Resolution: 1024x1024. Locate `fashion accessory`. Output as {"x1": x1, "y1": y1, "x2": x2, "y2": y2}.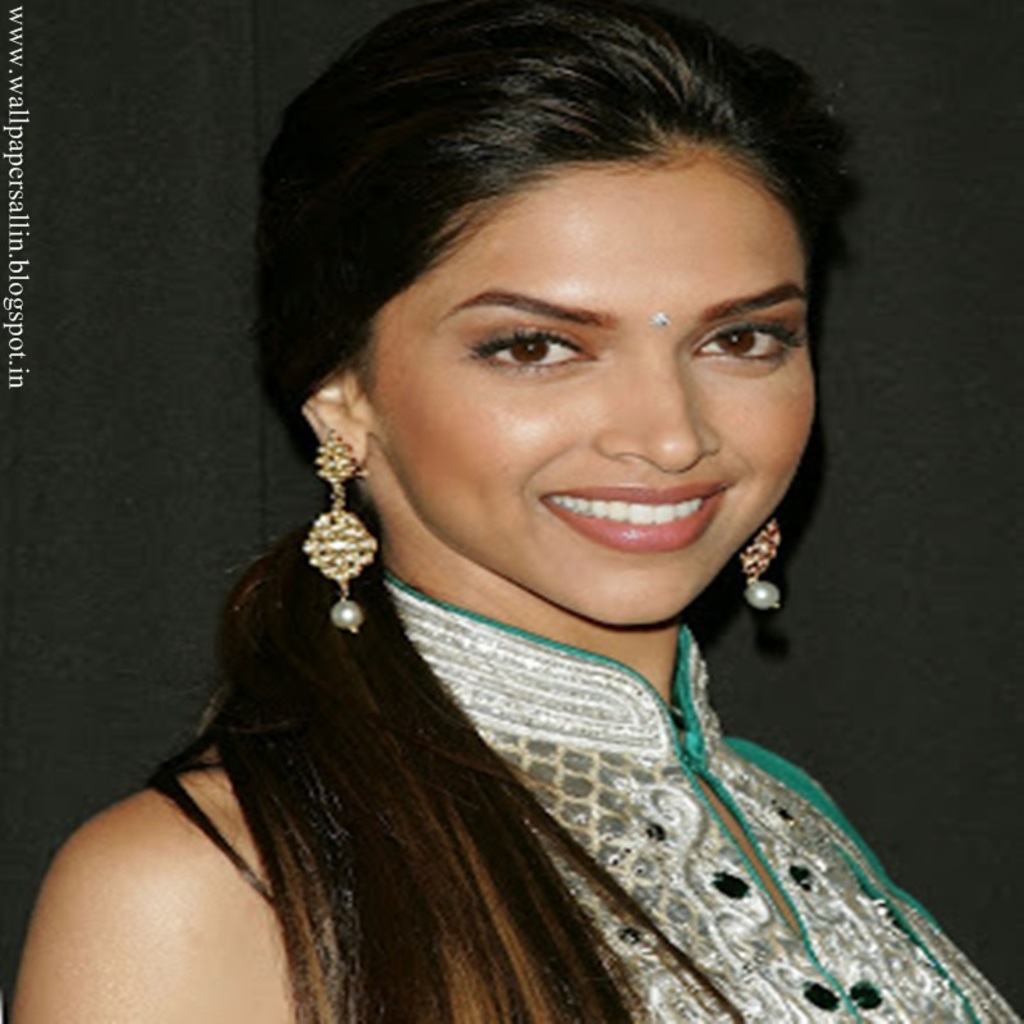
{"x1": 733, "y1": 513, "x2": 786, "y2": 616}.
